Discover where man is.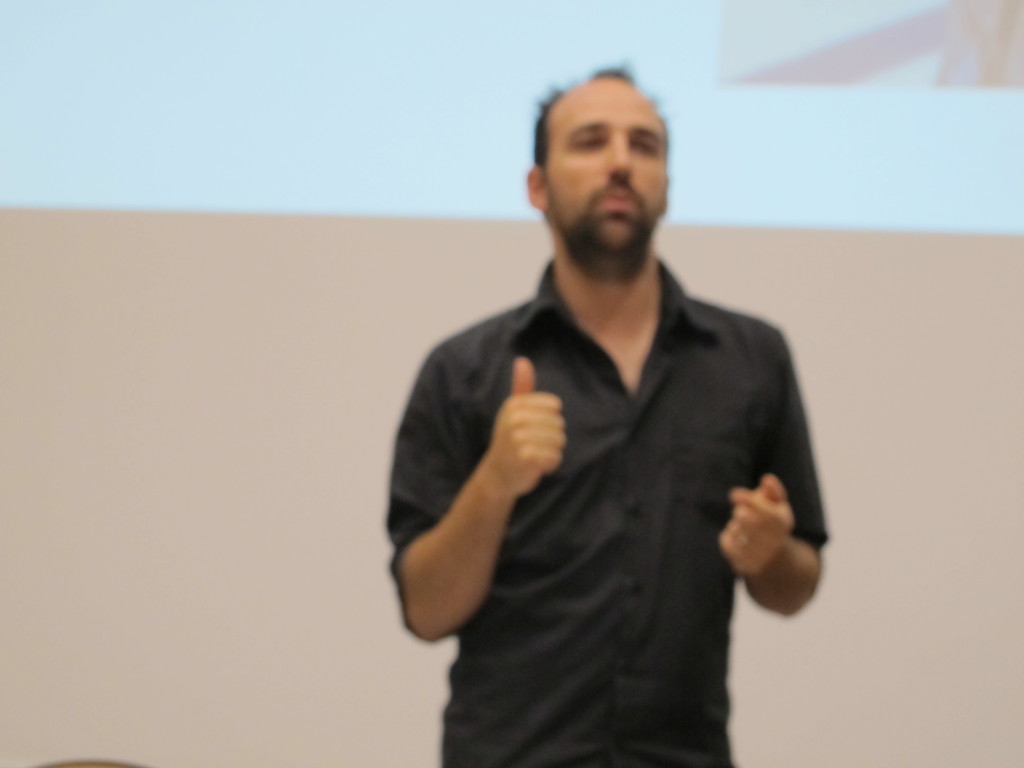
Discovered at x1=380 y1=68 x2=828 y2=743.
